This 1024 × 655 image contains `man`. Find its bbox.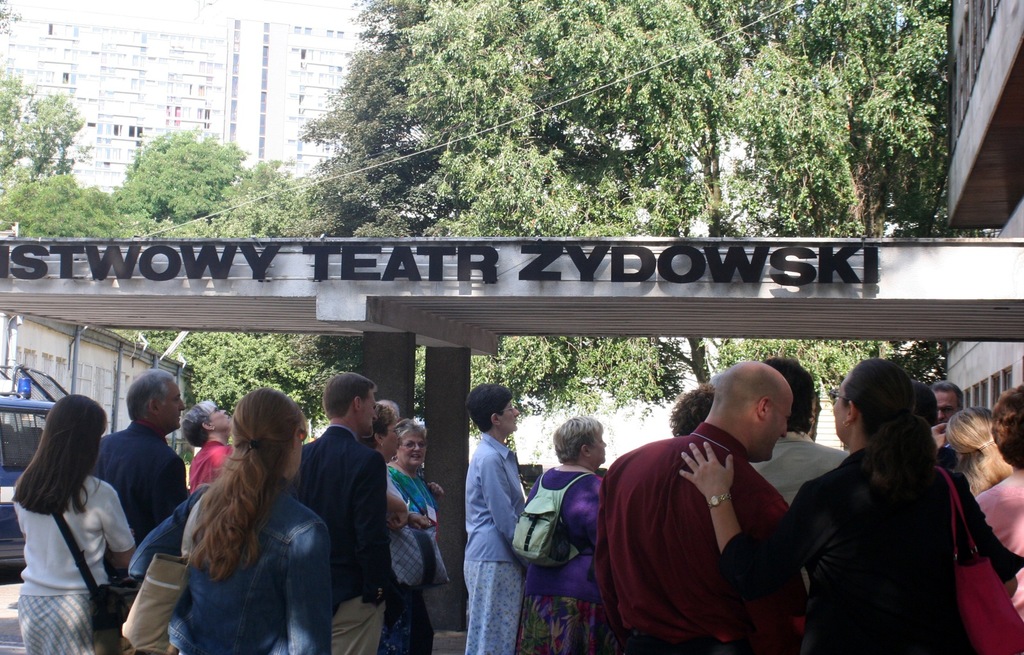
bbox=(284, 370, 399, 654).
